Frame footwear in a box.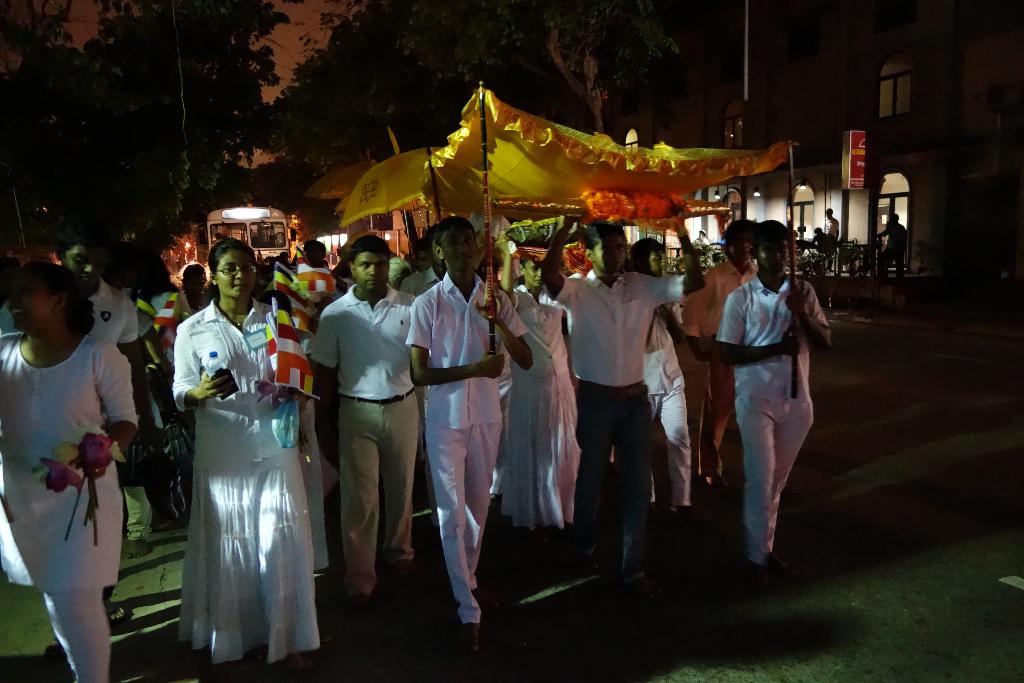
(x1=754, y1=551, x2=796, y2=577).
